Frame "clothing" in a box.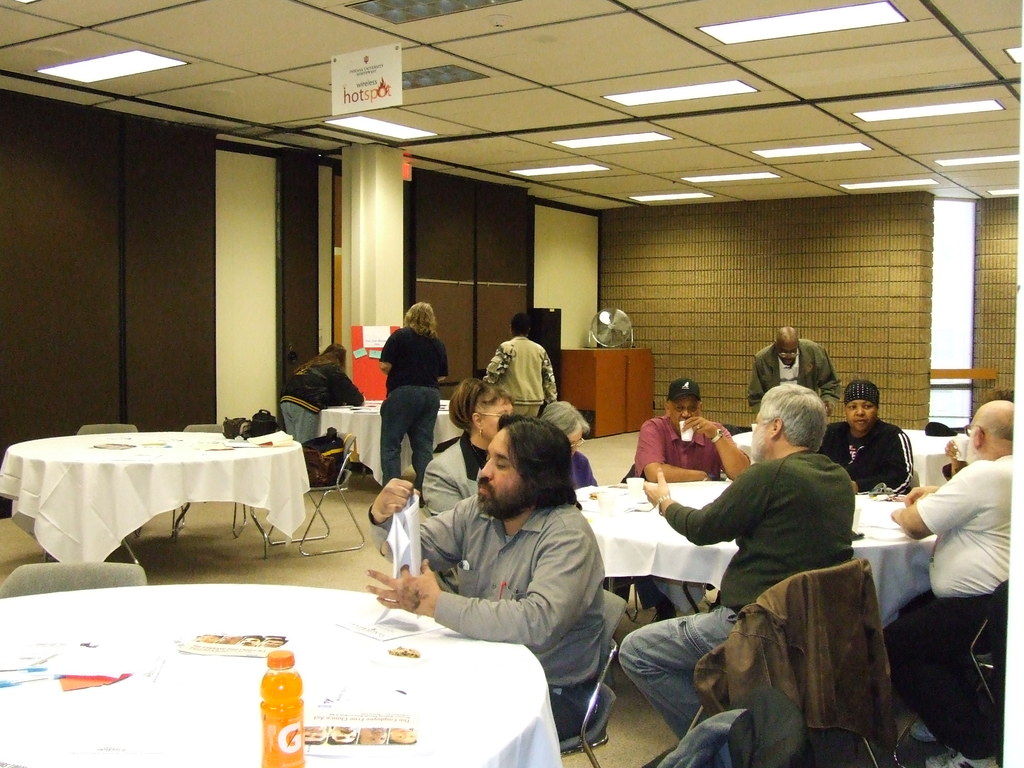
{"left": 895, "top": 421, "right": 1018, "bottom": 712}.
